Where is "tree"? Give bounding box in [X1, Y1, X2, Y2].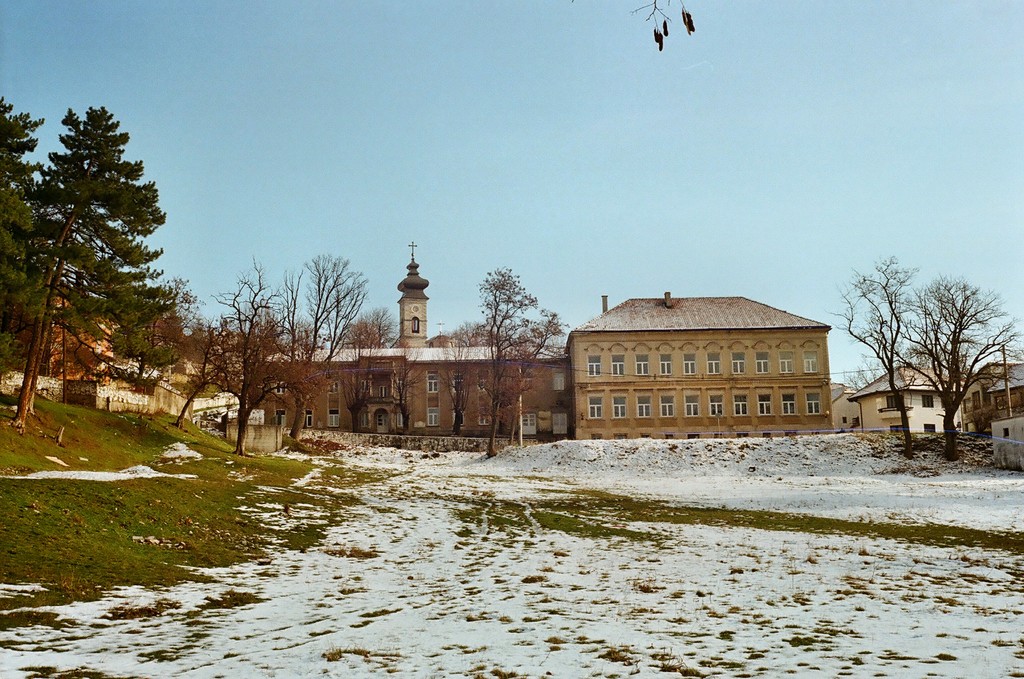
[295, 250, 368, 444].
